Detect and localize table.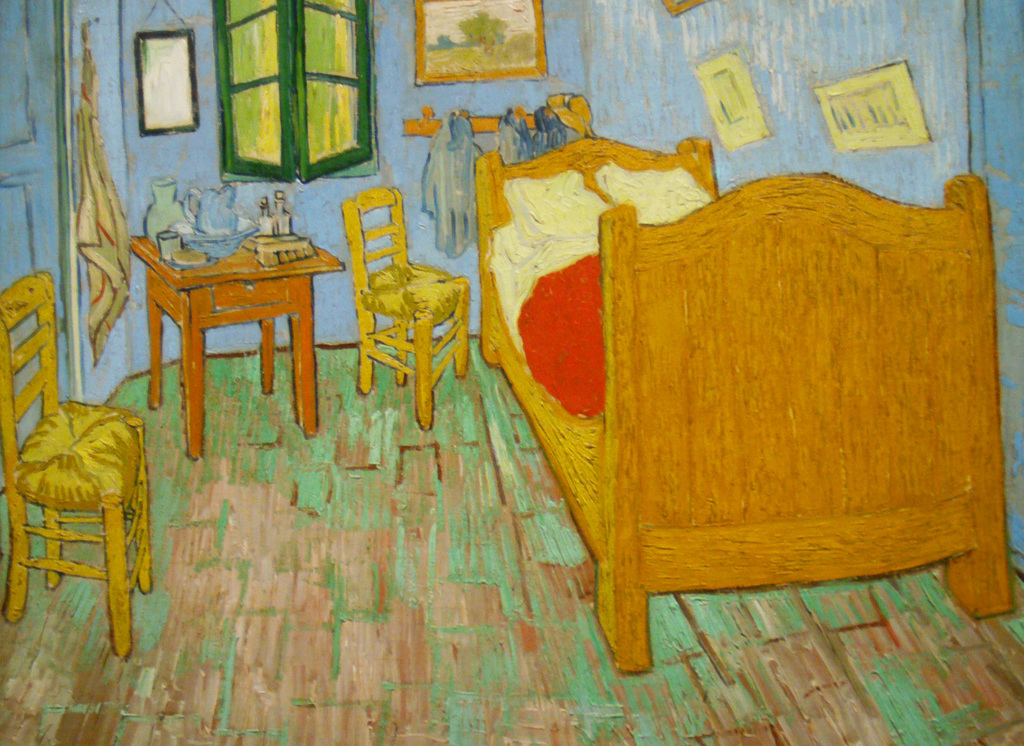
Localized at left=136, top=225, right=334, bottom=429.
